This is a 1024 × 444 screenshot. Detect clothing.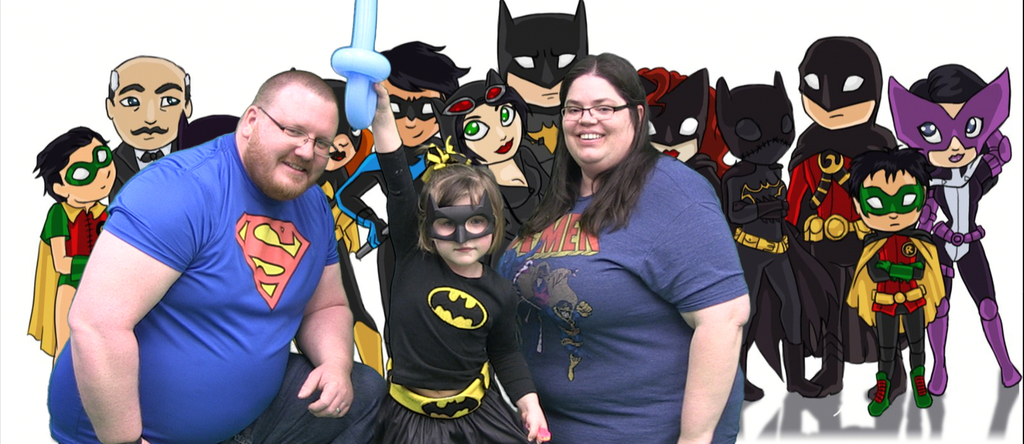
(left=846, top=226, right=950, bottom=373).
